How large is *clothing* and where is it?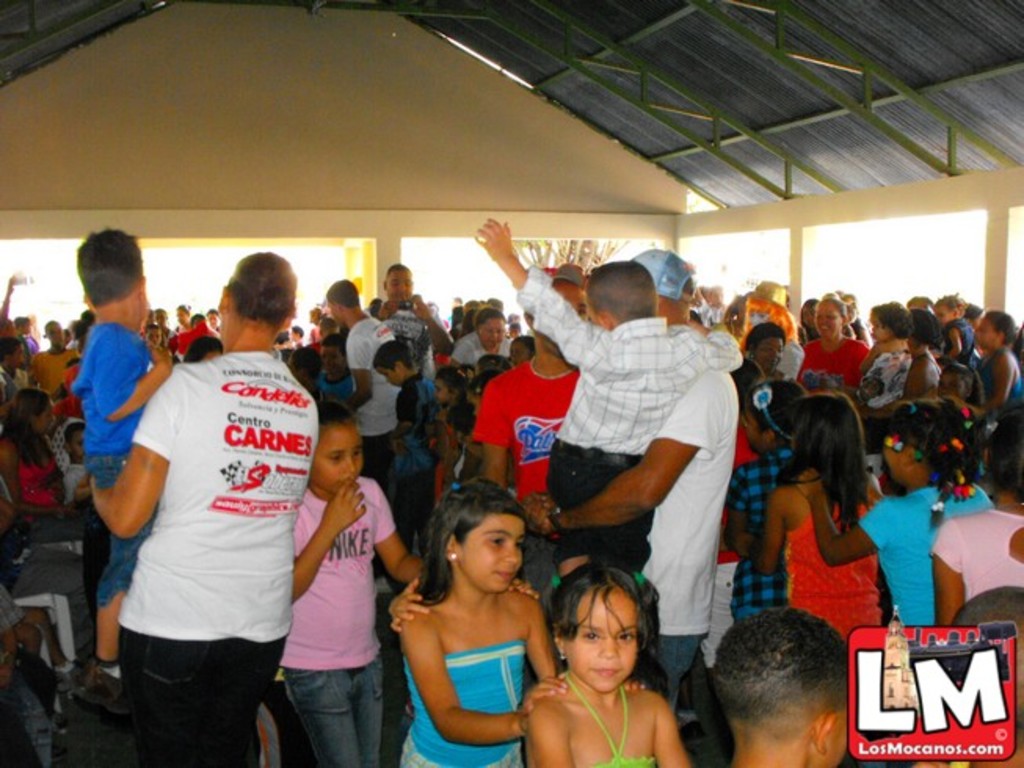
Bounding box: [560, 676, 660, 766].
